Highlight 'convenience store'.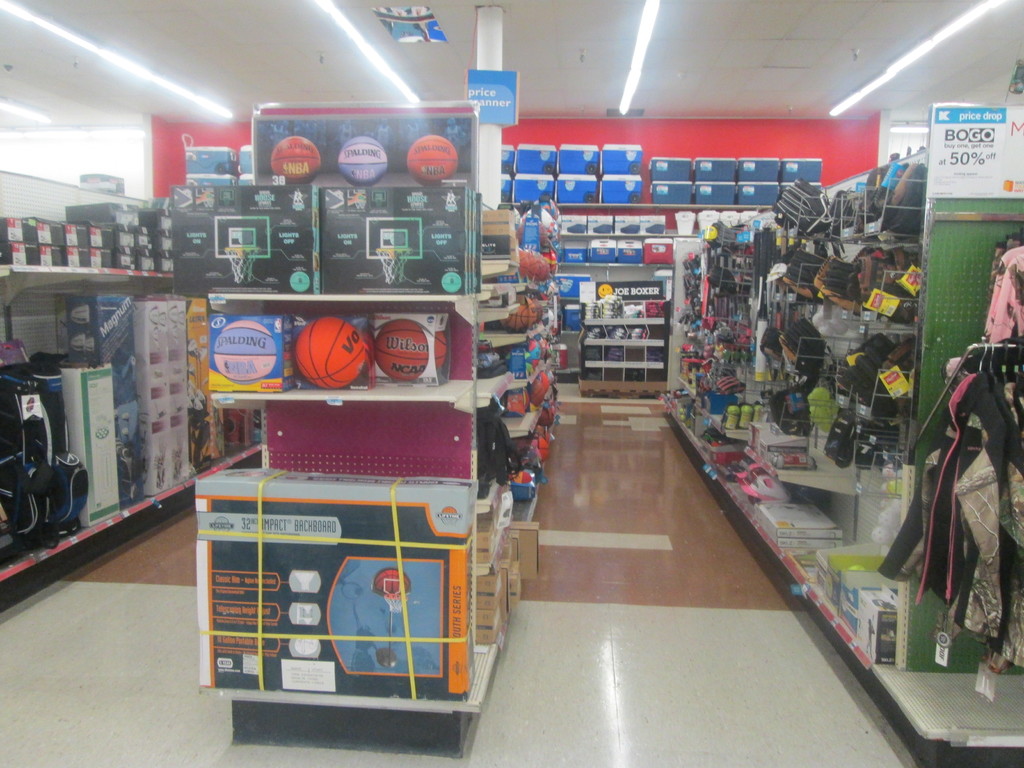
Highlighted region: <box>26,40,1023,740</box>.
